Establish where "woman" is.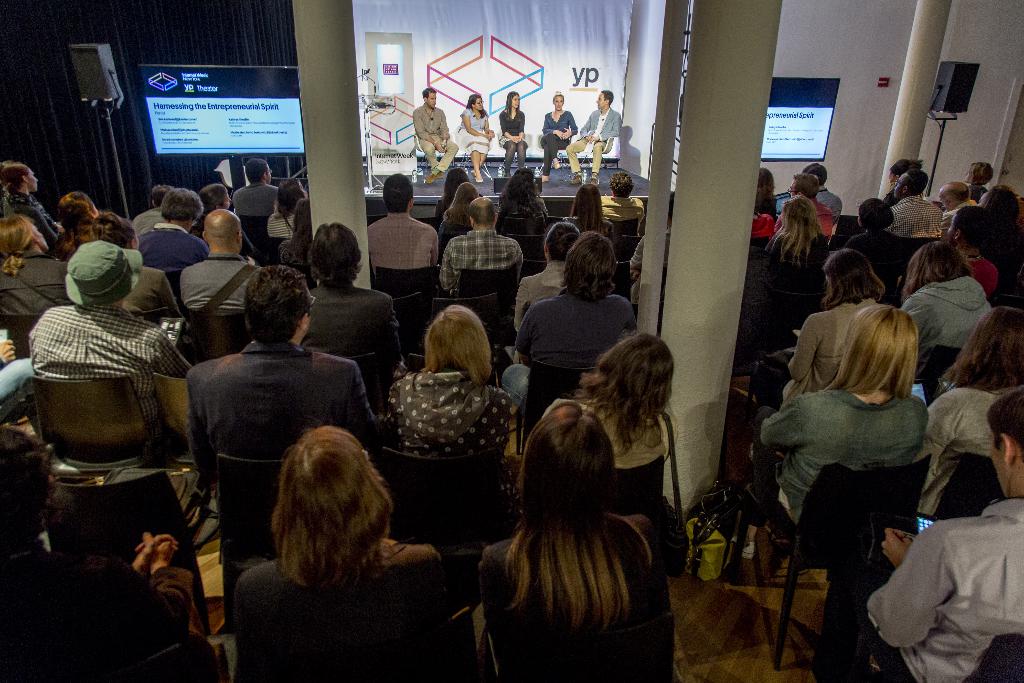
Established at 0, 162, 64, 246.
